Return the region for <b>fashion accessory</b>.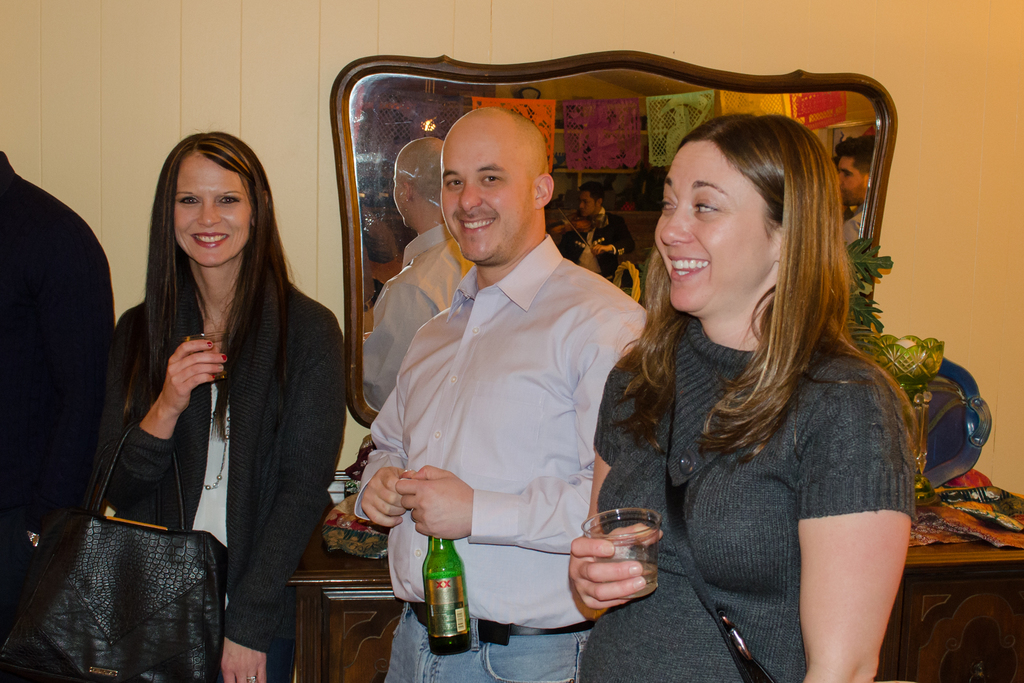
(x1=221, y1=366, x2=222, y2=370).
